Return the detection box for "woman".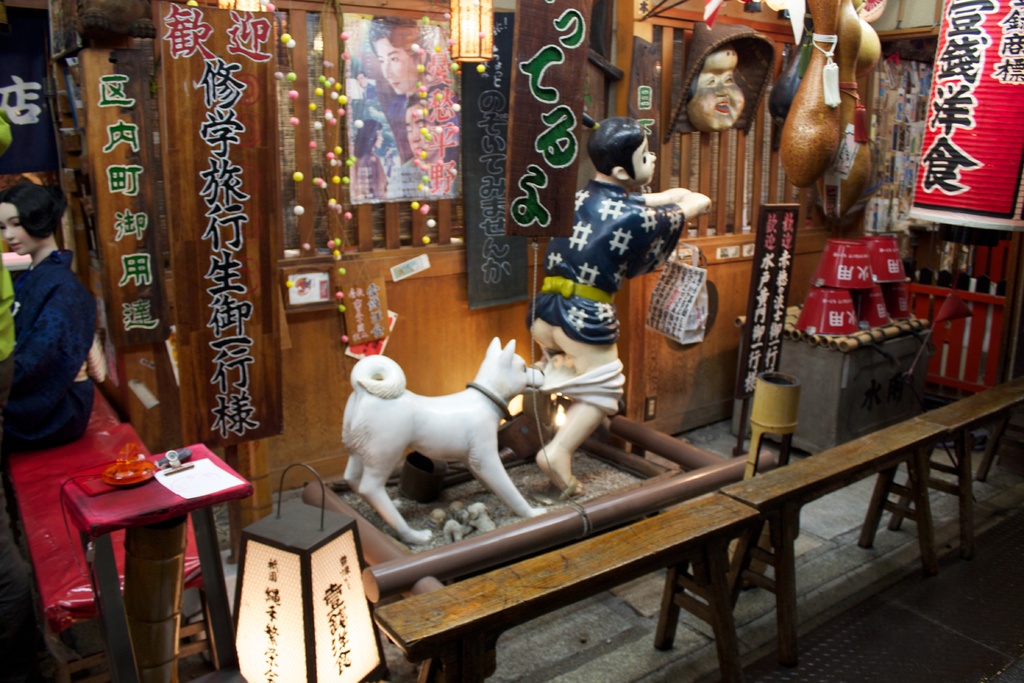
x1=360, y1=15, x2=437, y2=107.
